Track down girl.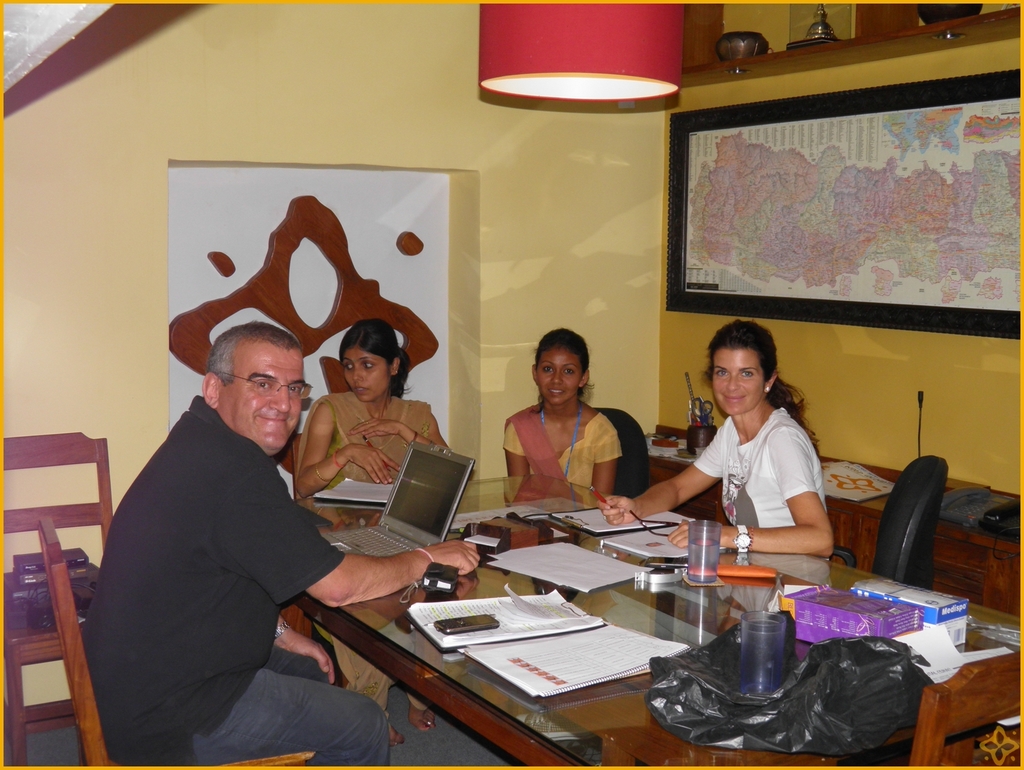
Tracked to 293:312:450:506.
